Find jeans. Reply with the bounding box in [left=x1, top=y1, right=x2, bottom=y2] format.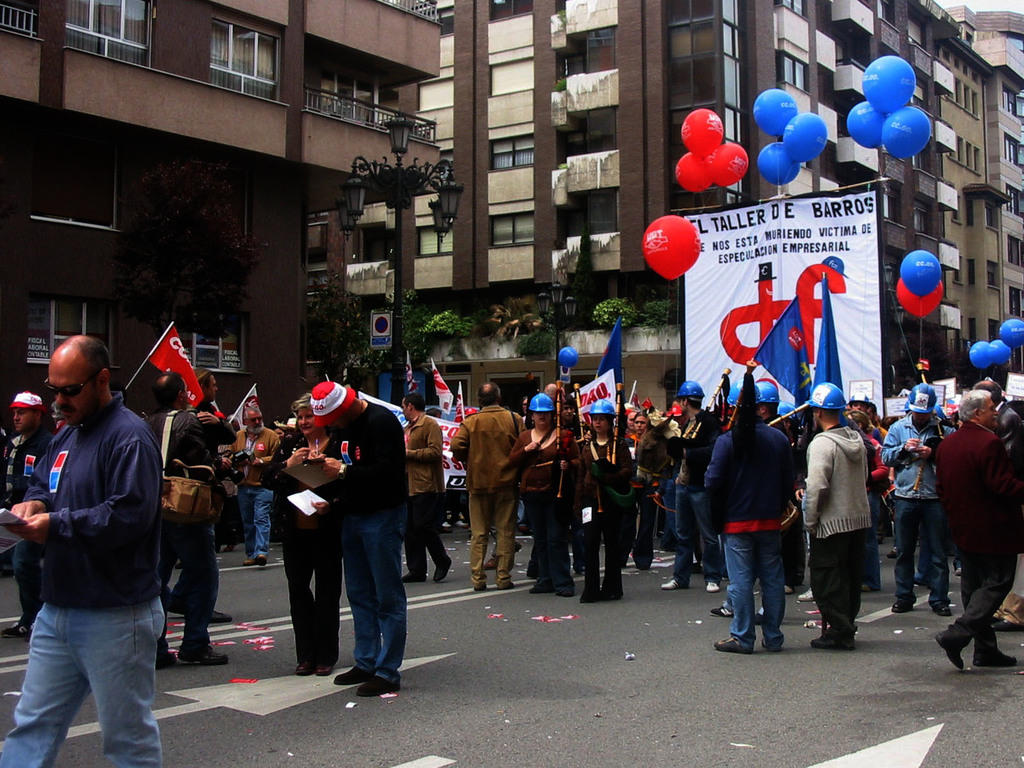
[left=584, top=502, right=625, bottom=593].
